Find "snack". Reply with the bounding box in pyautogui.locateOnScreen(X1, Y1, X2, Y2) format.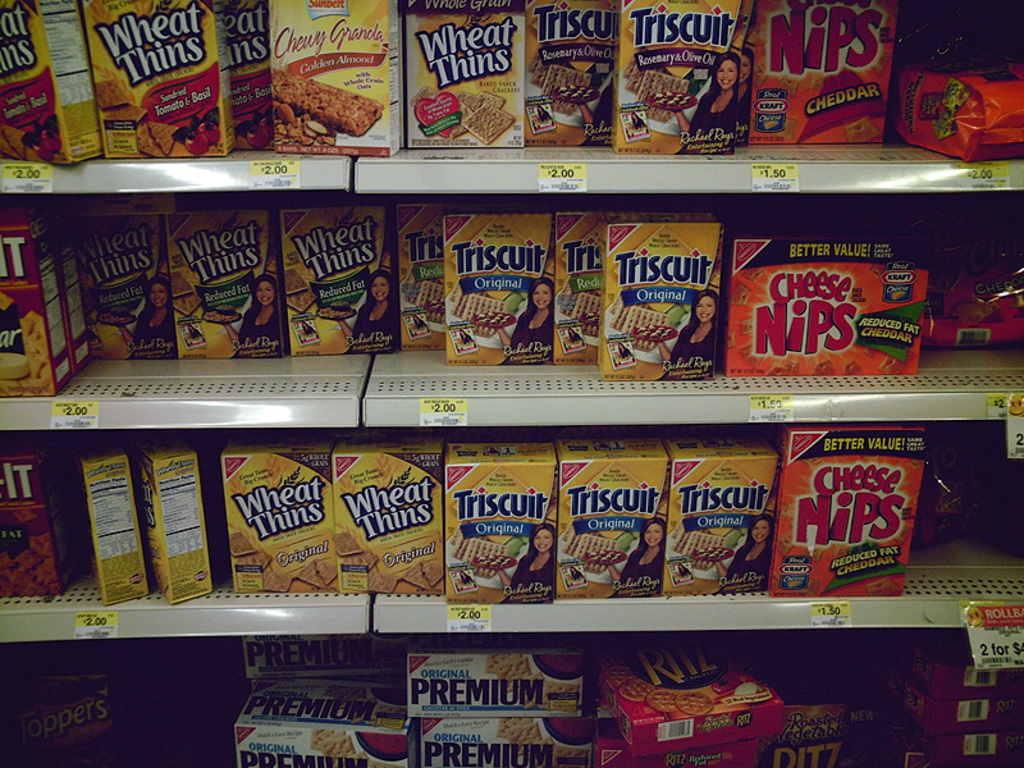
pyautogui.locateOnScreen(343, 531, 447, 593).
